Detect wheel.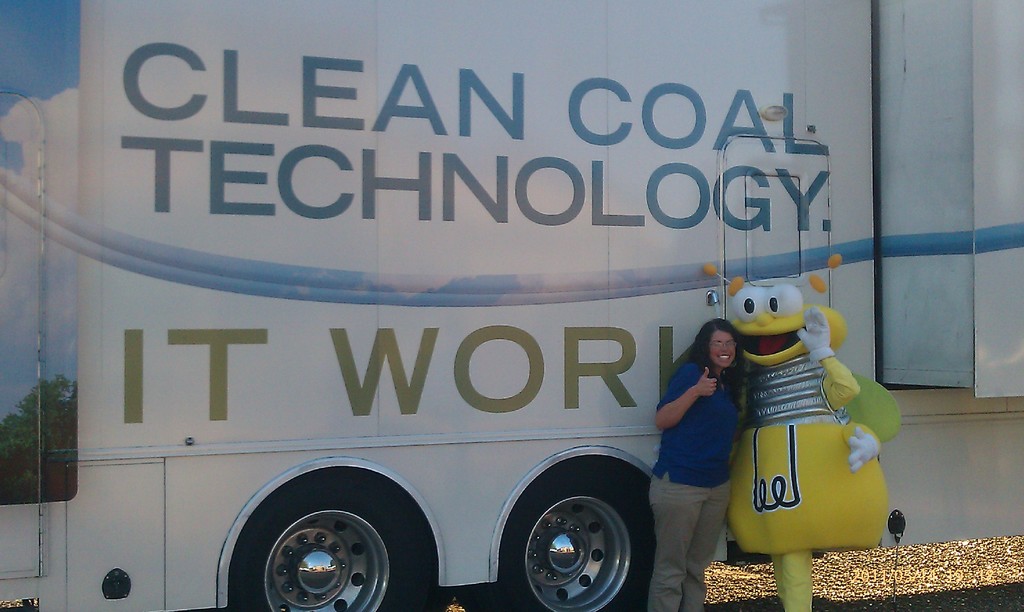
Detected at 428/584/456/611.
